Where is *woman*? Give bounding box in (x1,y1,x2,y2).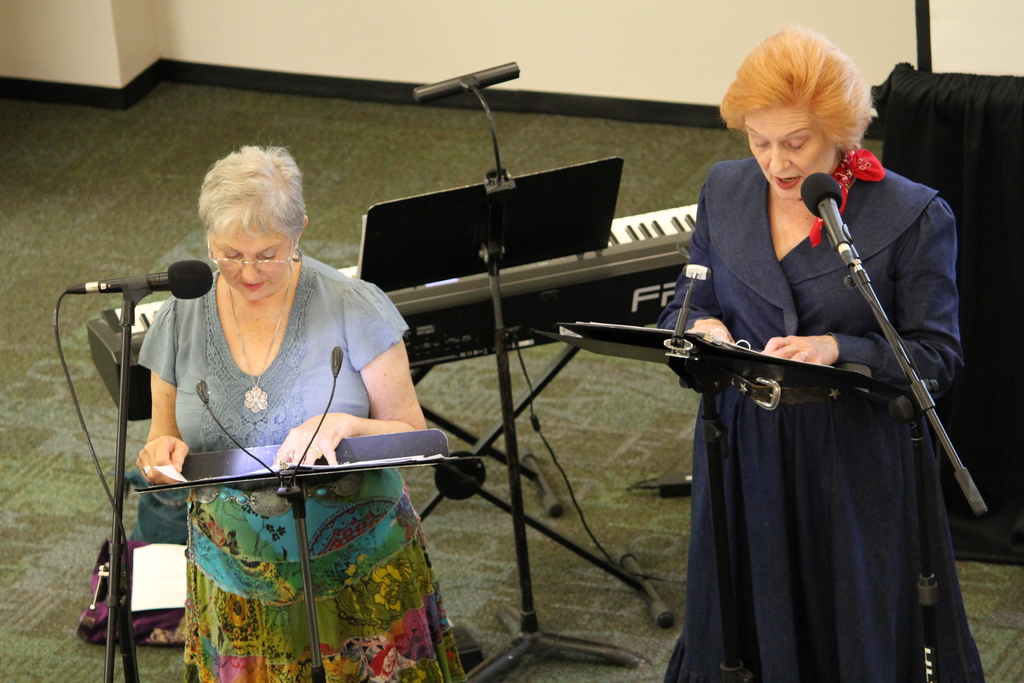
(652,69,977,679).
